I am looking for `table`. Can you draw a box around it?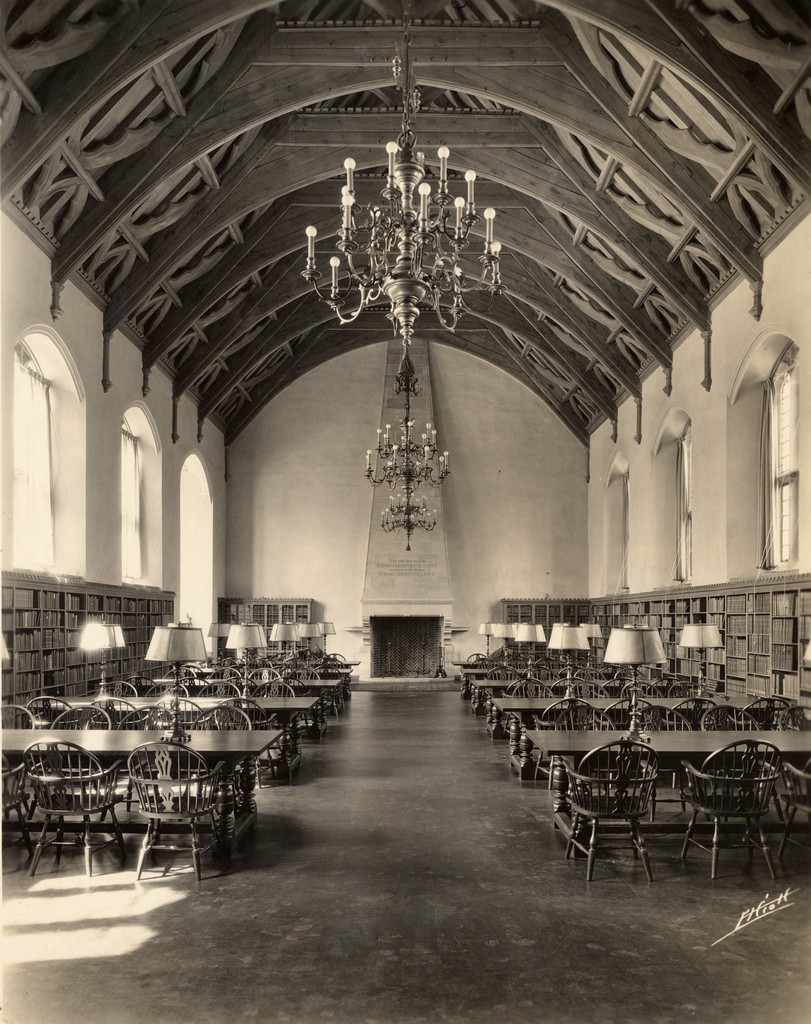
Sure, the bounding box is l=24, t=679, r=325, b=784.
